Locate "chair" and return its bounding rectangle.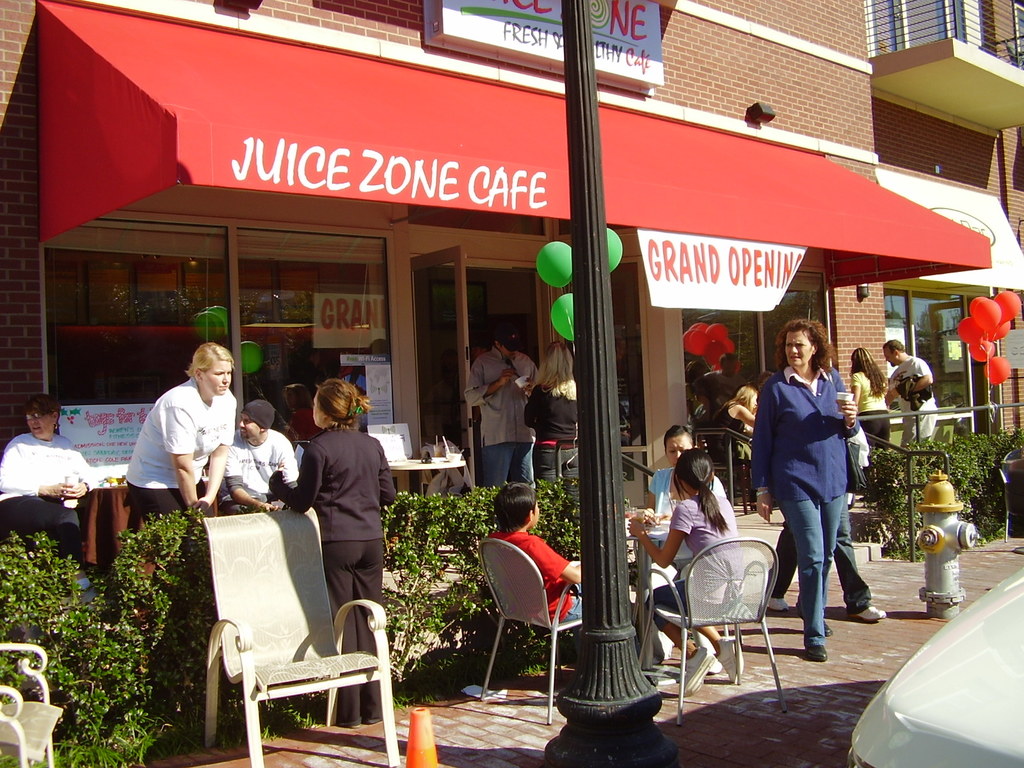
rect(0, 643, 65, 767).
